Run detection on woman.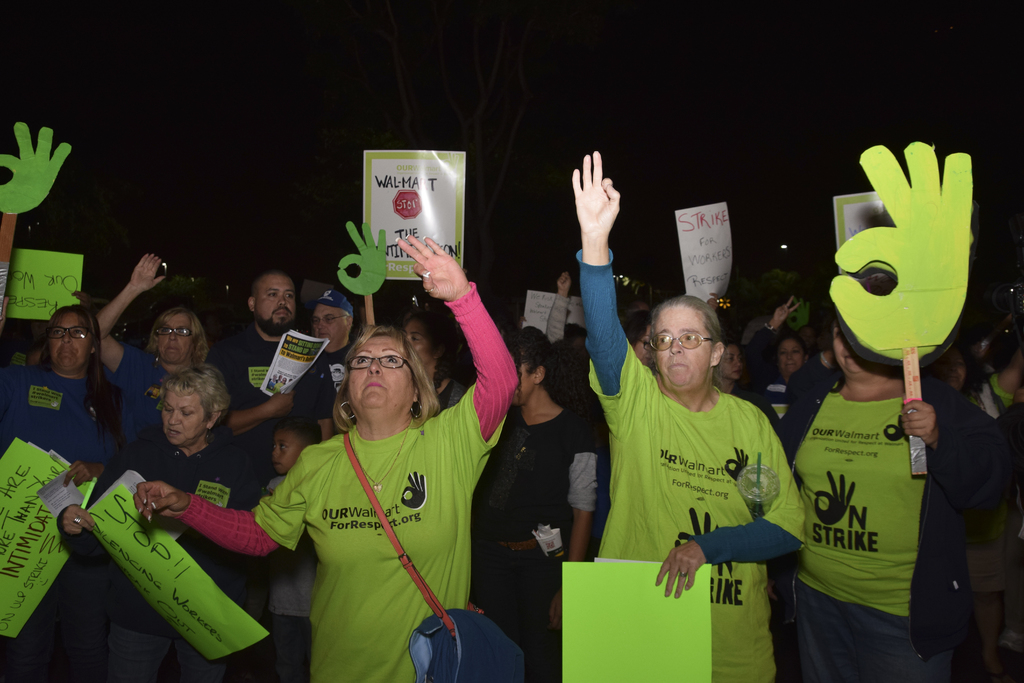
Result: select_region(50, 366, 273, 682).
